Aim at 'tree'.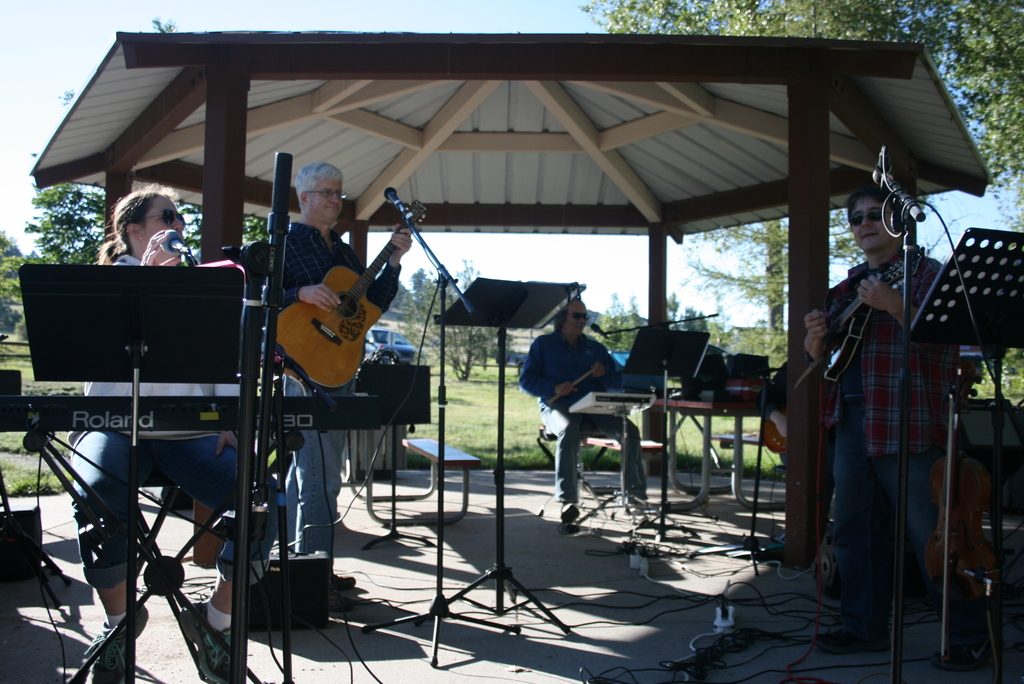
Aimed at left=385, top=252, right=515, bottom=352.
